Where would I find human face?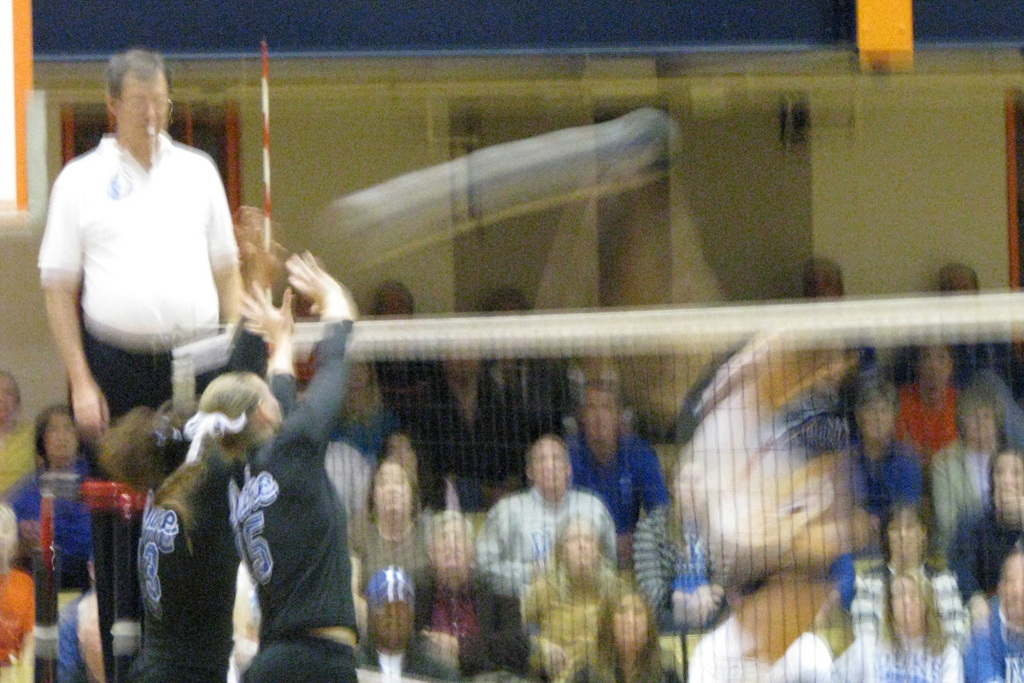
At l=117, t=80, r=167, b=140.
